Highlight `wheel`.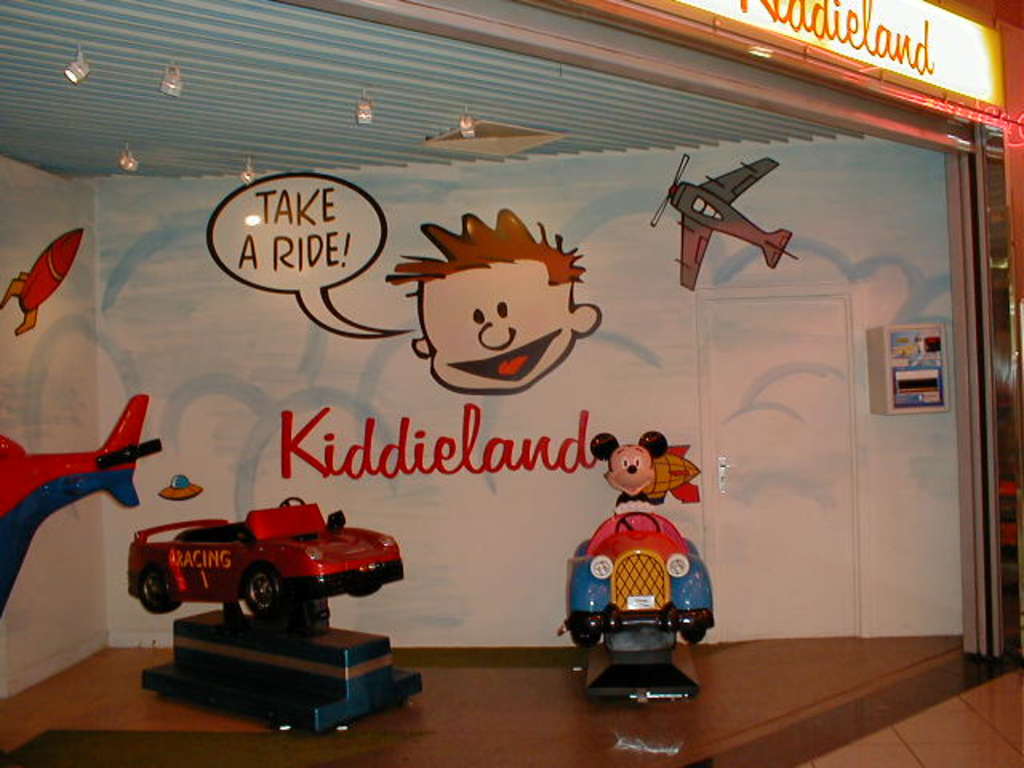
Highlighted region: pyautogui.locateOnScreen(574, 630, 603, 646).
